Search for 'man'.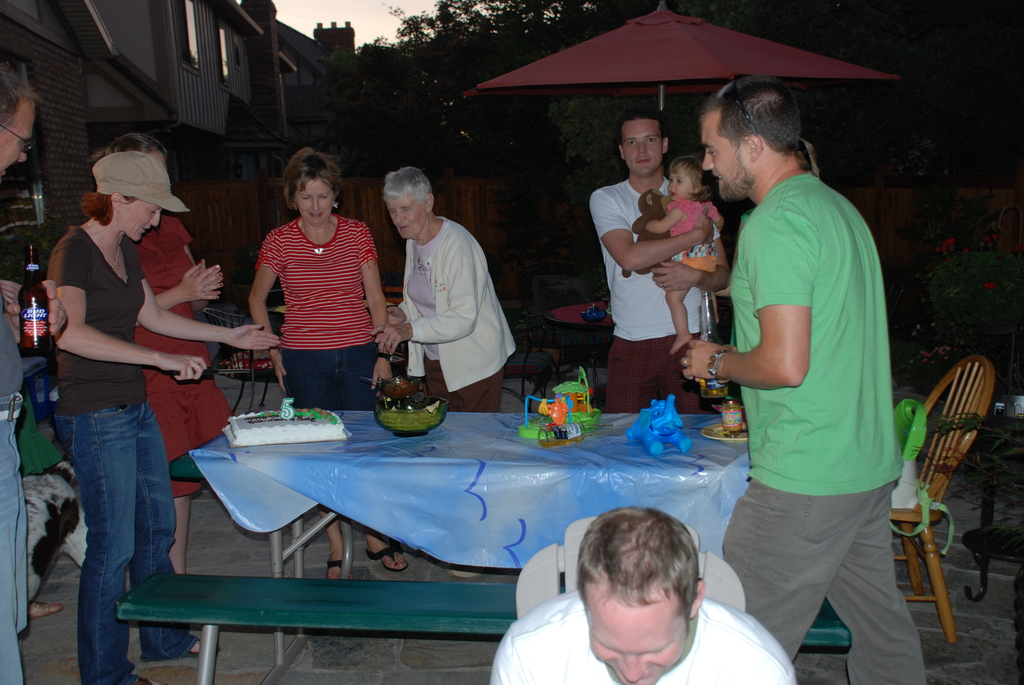
Found at l=588, t=107, r=731, b=417.
